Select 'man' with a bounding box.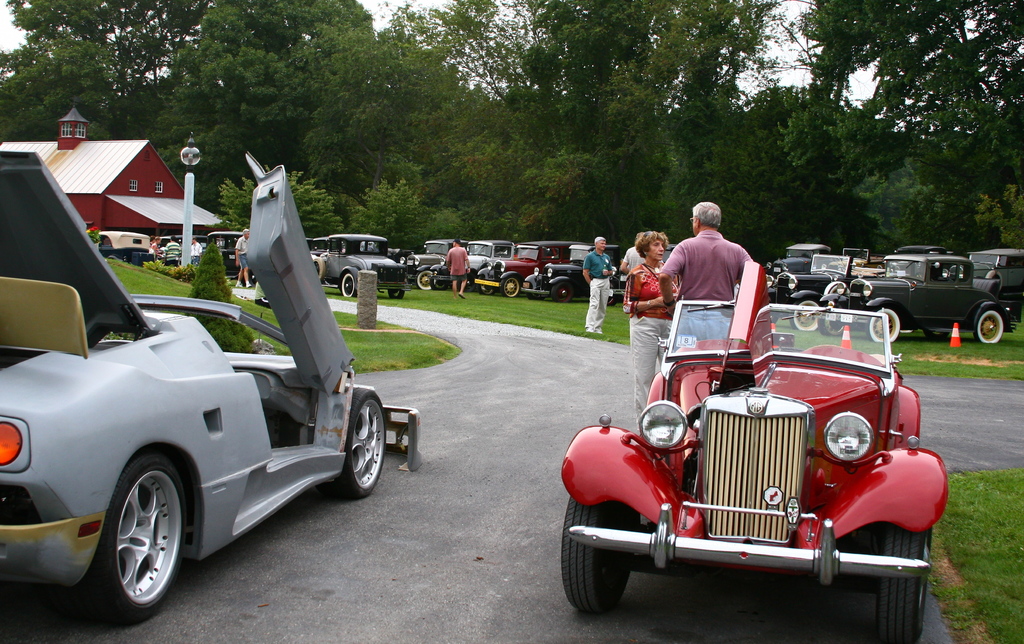
bbox=[670, 211, 780, 346].
